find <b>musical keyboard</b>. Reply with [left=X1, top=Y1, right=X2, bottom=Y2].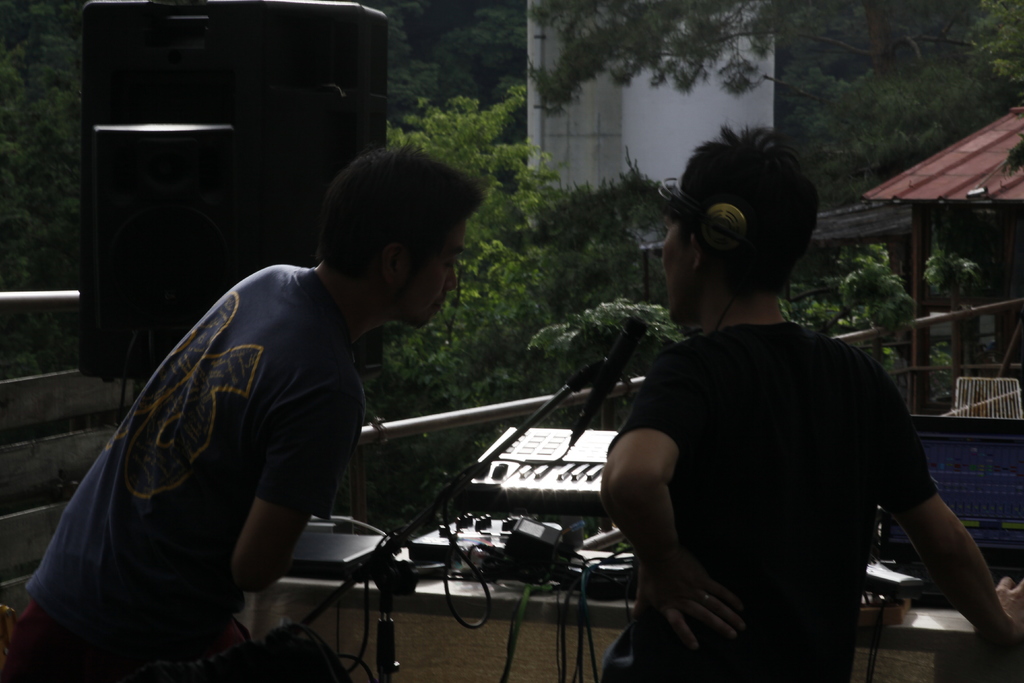
[left=454, top=413, right=885, bottom=513].
